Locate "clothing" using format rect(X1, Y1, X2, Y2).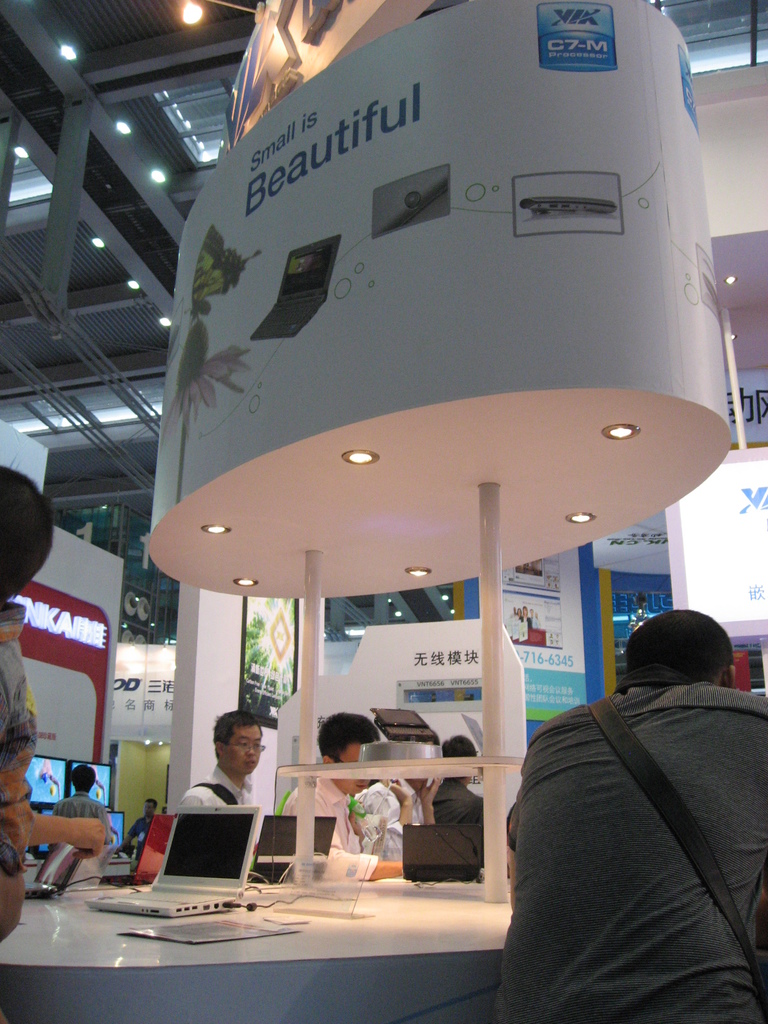
rect(434, 777, 484, 826).
